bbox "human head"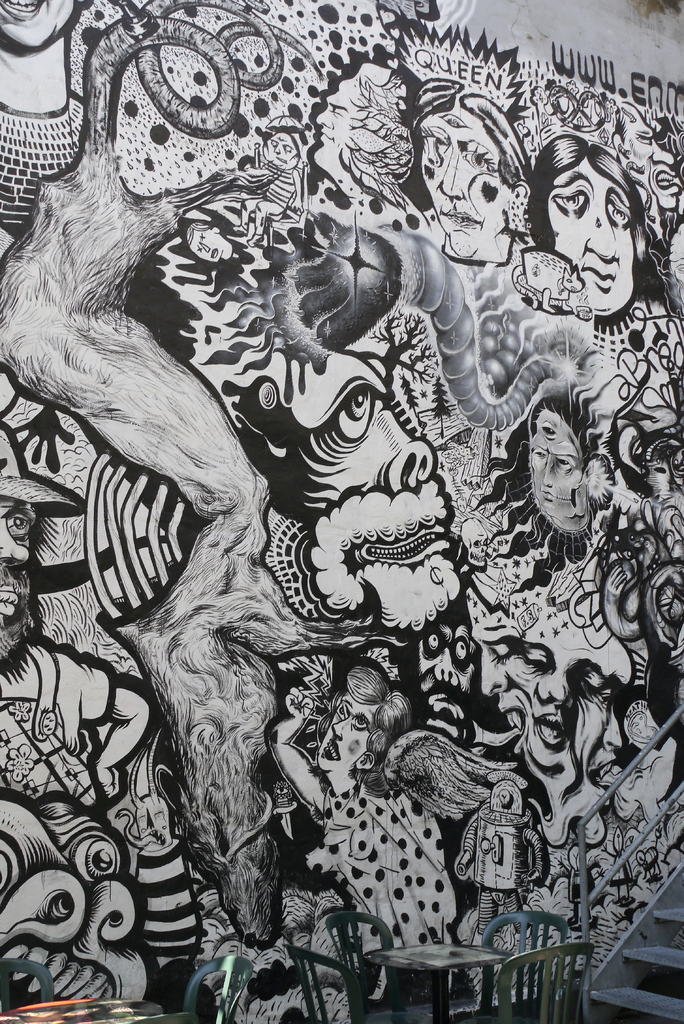
rect(538, 138, 641, 312)
